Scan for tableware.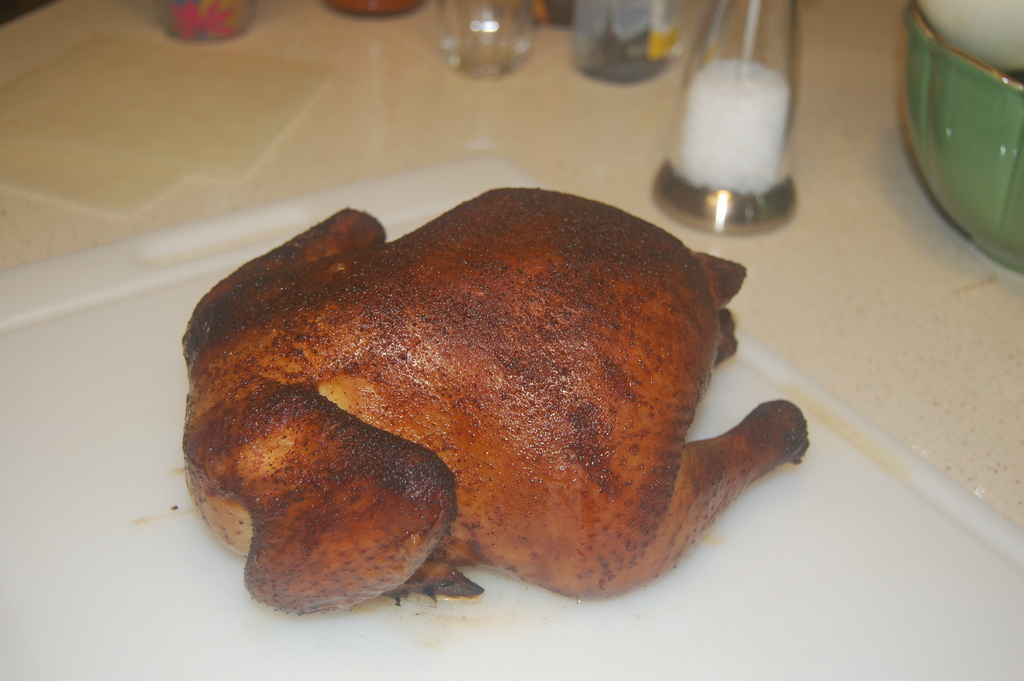
Scan result: x1=435, y1=0, x2=538, y2=80.
